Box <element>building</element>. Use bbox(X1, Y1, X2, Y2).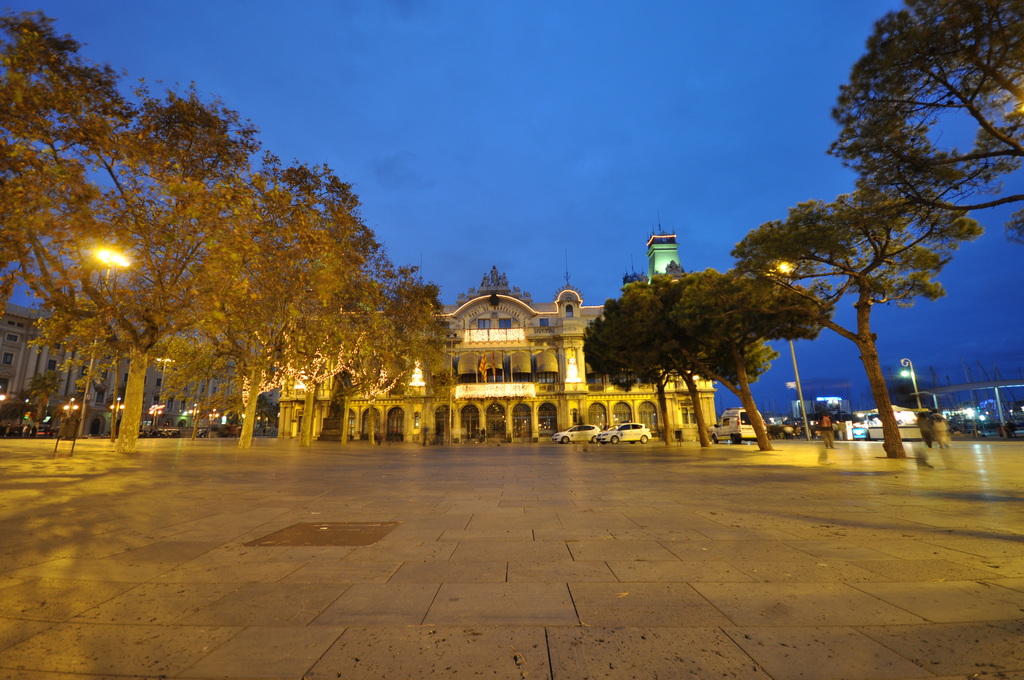
bbox(276, 229, 717, 442).
